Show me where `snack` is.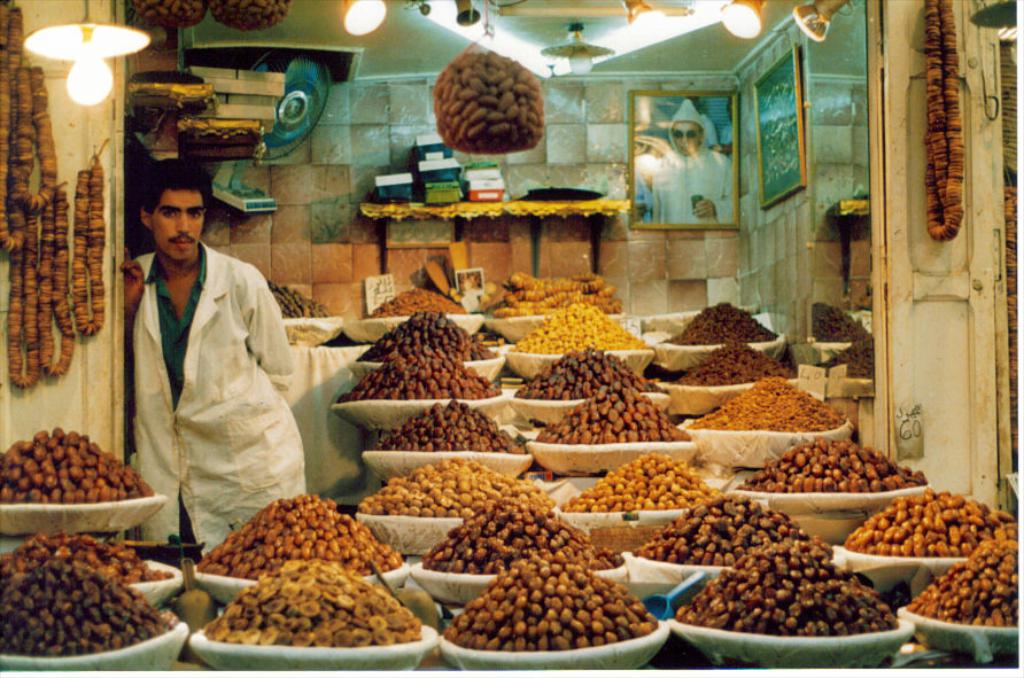
`snack` is at 841/491/1023/551.
